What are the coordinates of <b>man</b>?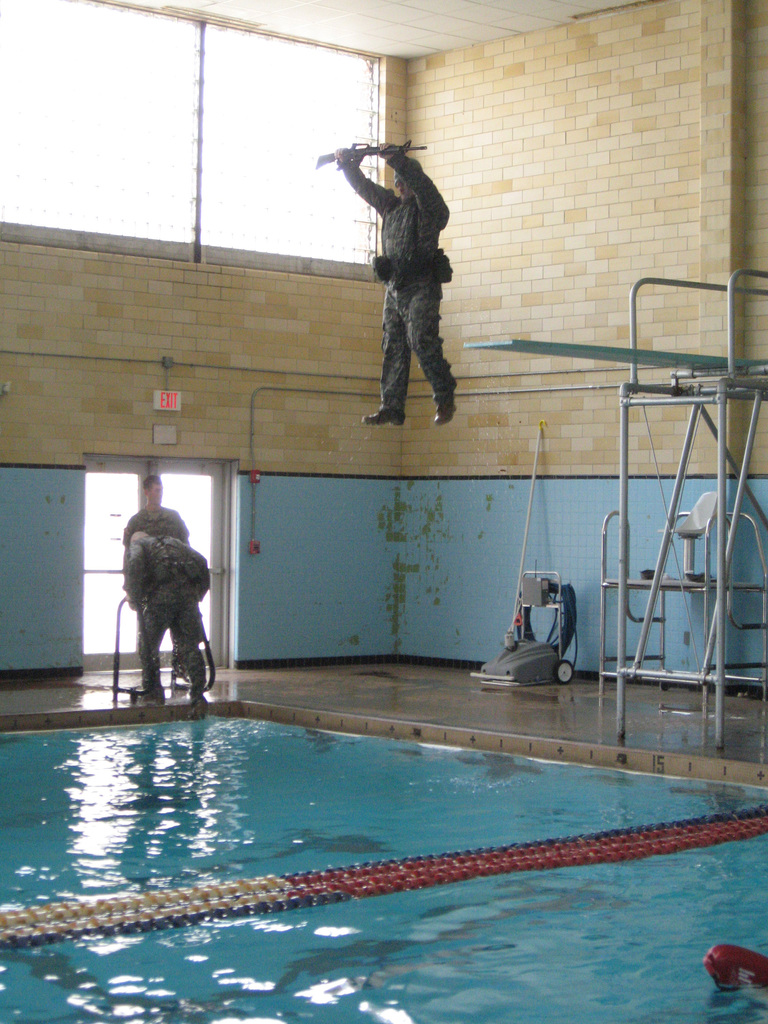
Rect(130, 534, 216, 717).
